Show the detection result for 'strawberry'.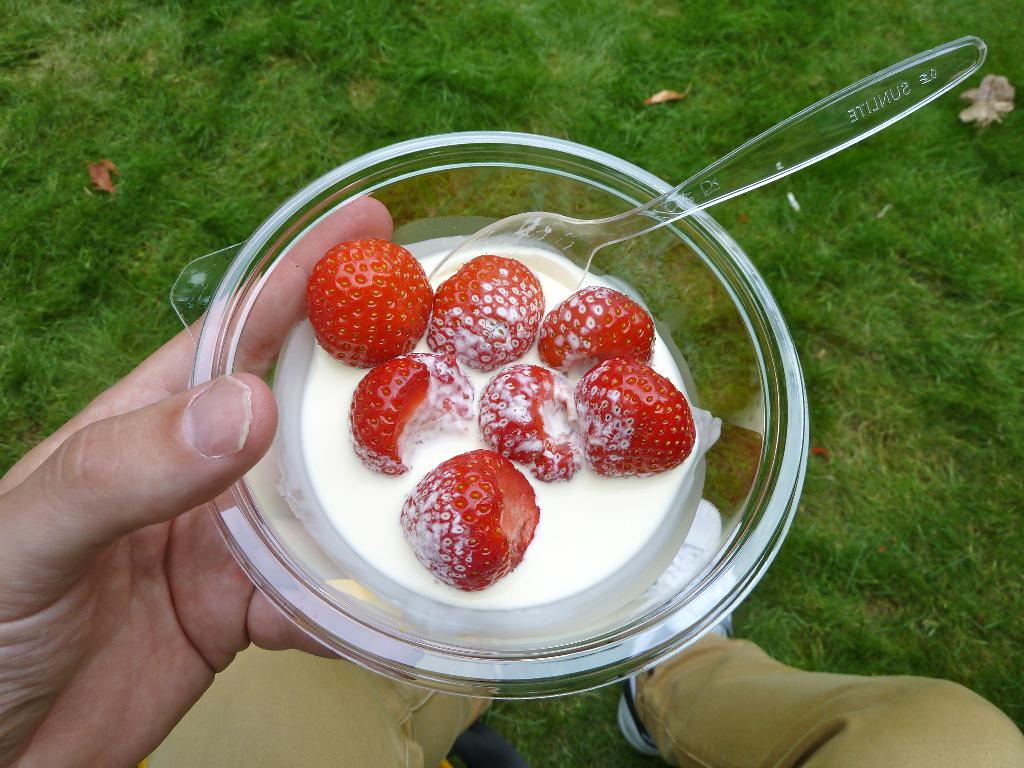
bbox(474, 357, 584, 481).
